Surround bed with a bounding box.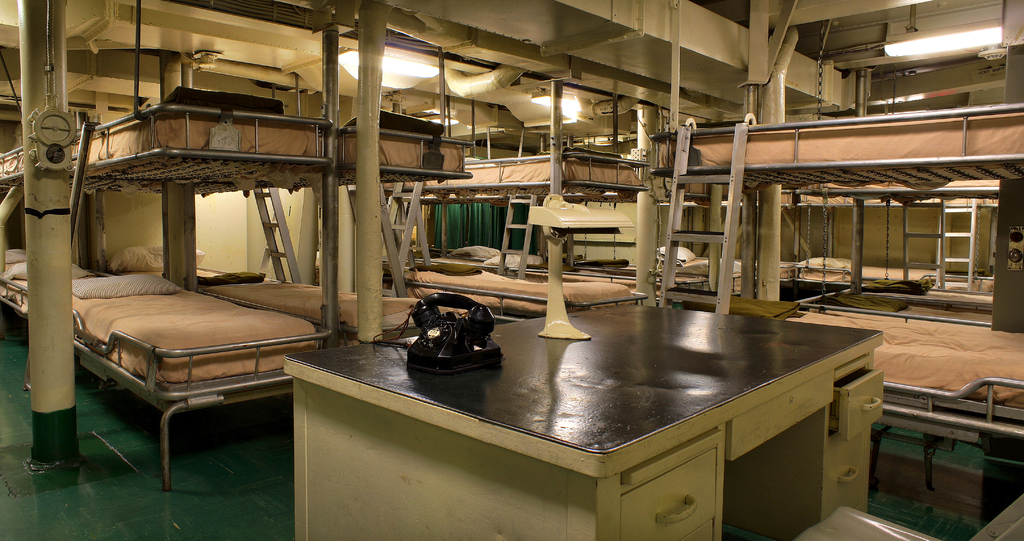
<box>458,136,641,202</box>.
